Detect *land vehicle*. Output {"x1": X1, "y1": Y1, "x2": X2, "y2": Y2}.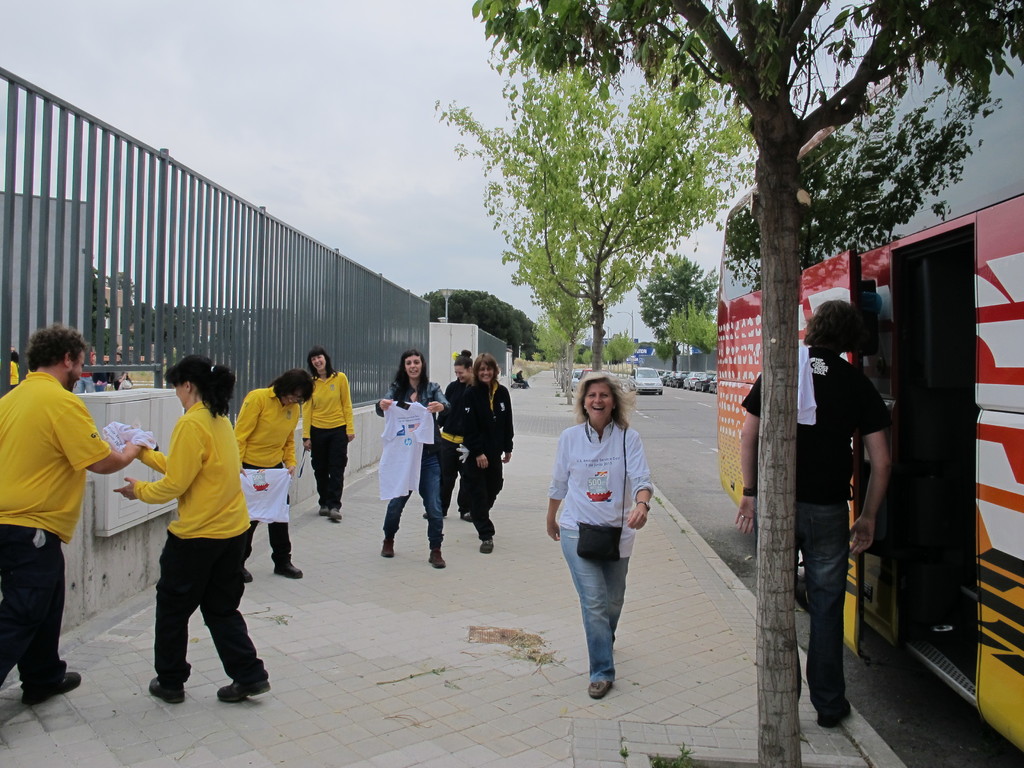
{"x1": 630, "y1": 369, "x2": 660, "y2": 397}.
